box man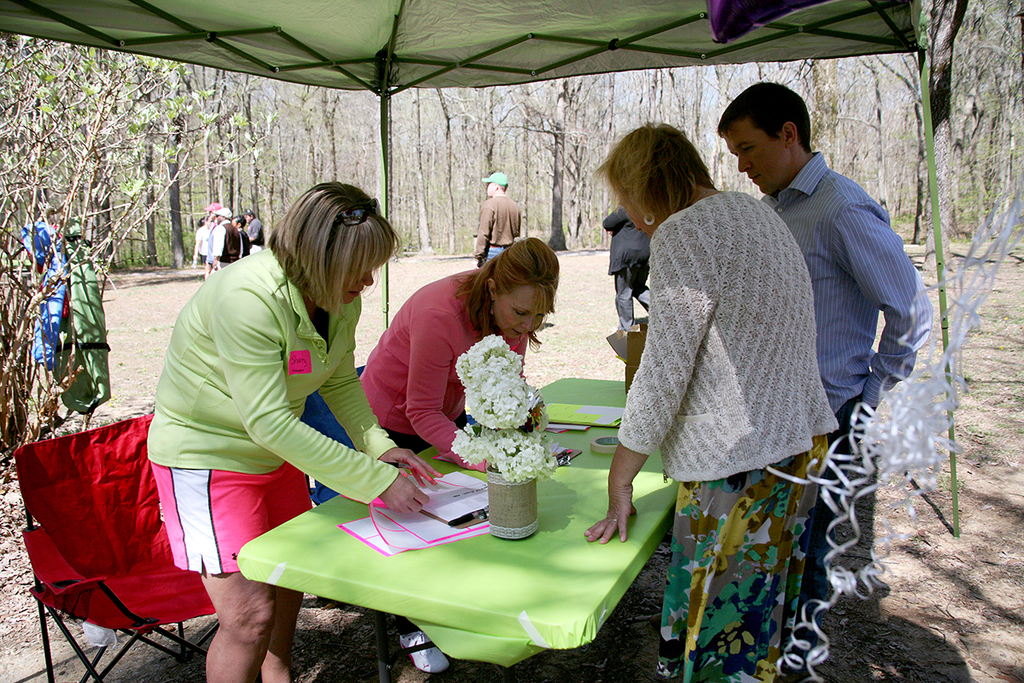
{"x1": 196, "y1": 203, "x2": 229, "y2": 272}
